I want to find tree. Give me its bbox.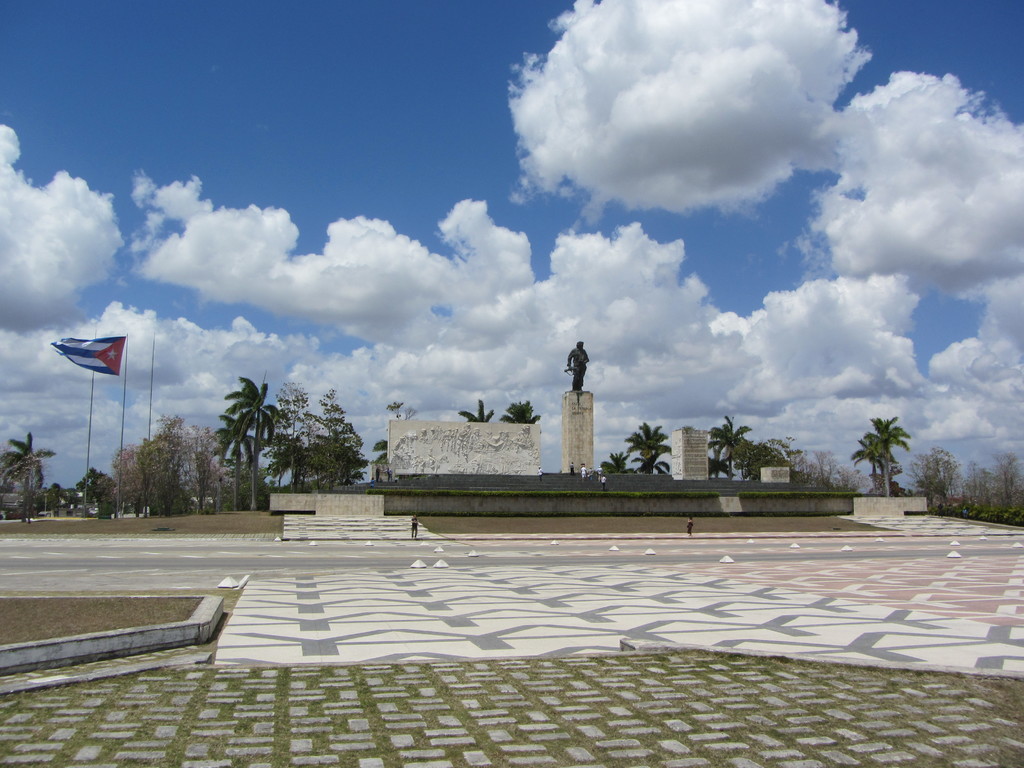
626 422 668 472.
